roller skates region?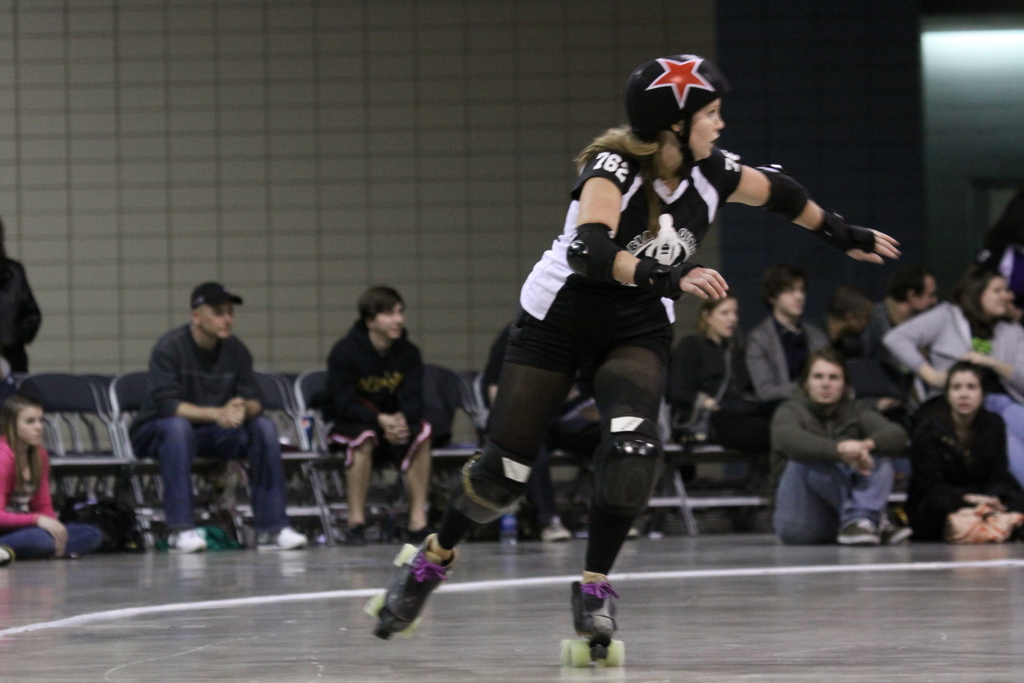
left=362, top=534, right=458, bottom=644
